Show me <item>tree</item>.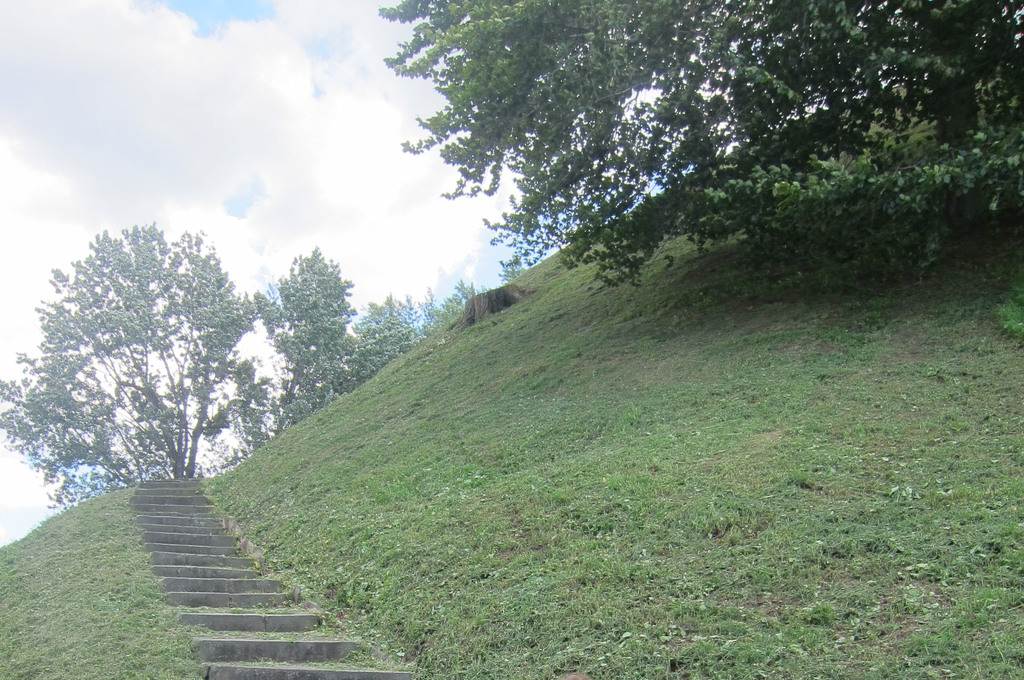
<item>tree</item> is here: detection(31, 205, 282, 531).
